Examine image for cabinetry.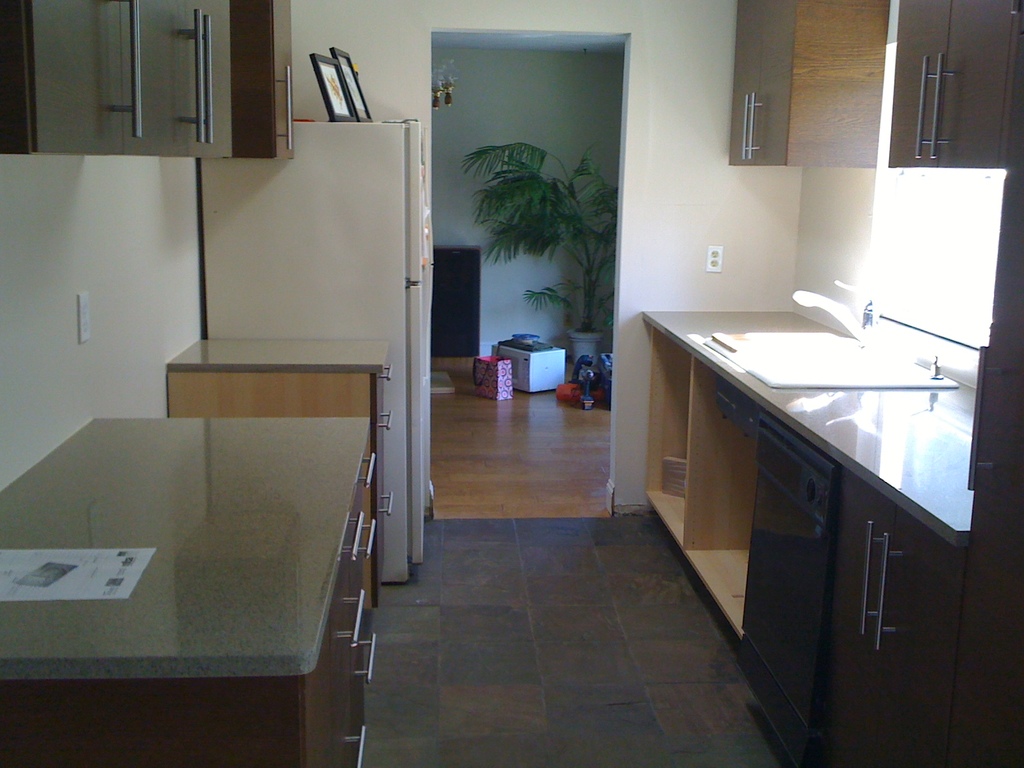
Examination result: (198, 2, 241, 161).
